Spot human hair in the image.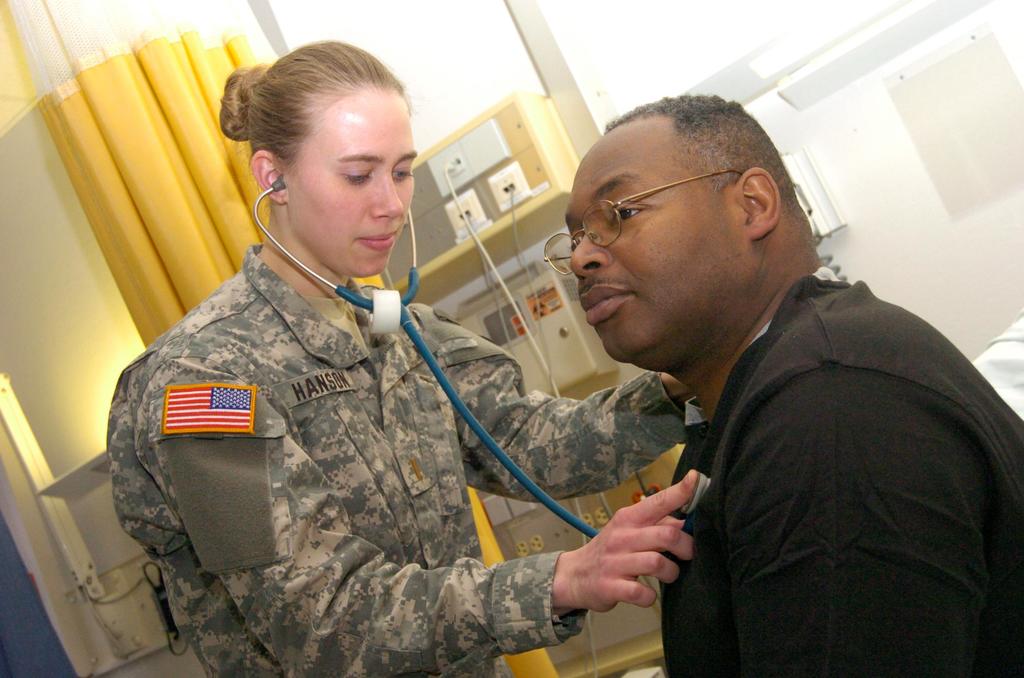
human hair found at rect(220, 37, 417, 176).
